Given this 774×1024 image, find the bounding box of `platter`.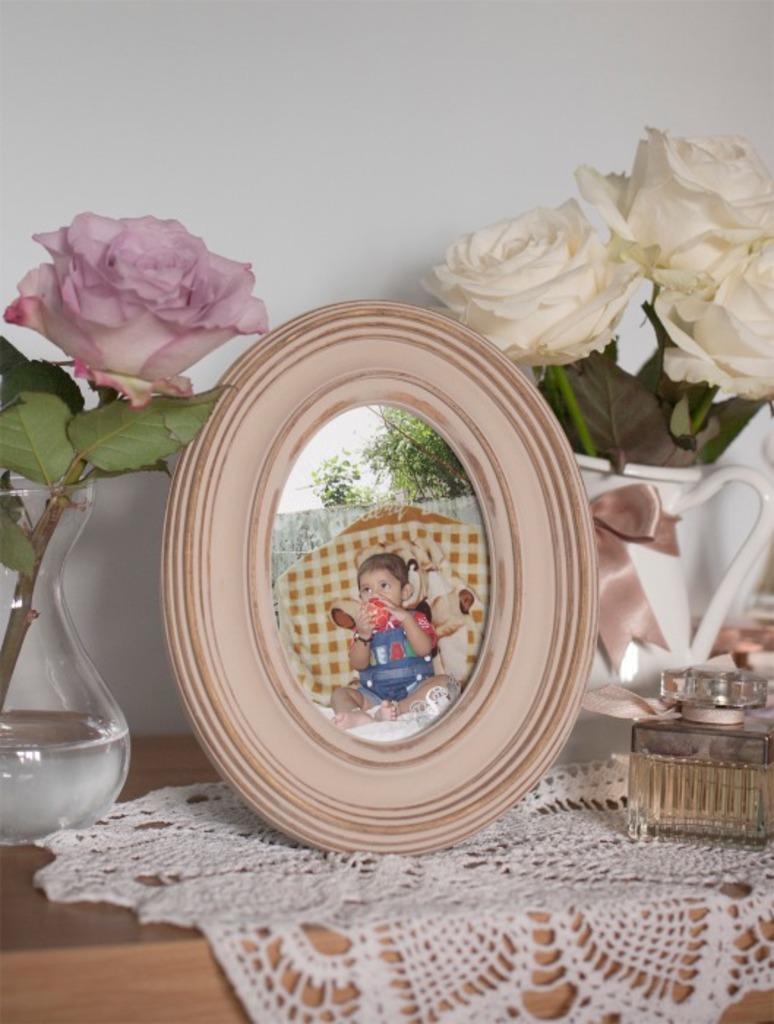
[x1=161, y1=301, x2=601, y2=856].
